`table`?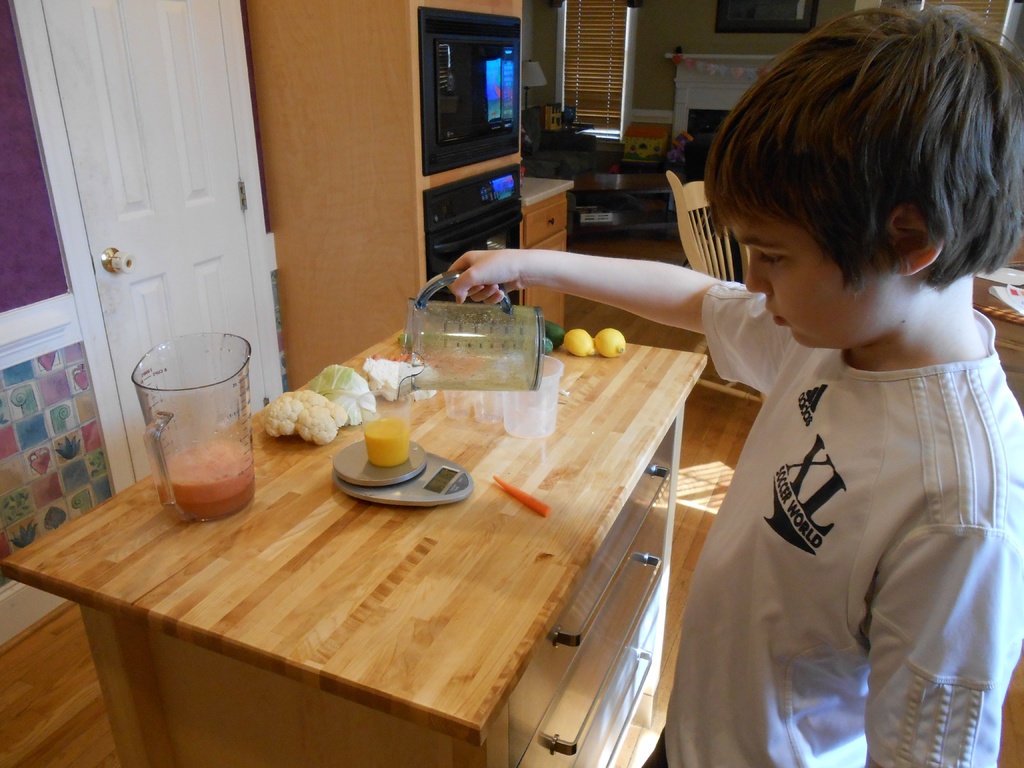
(x1=973, y1=237, x2=1023, y2=414)
